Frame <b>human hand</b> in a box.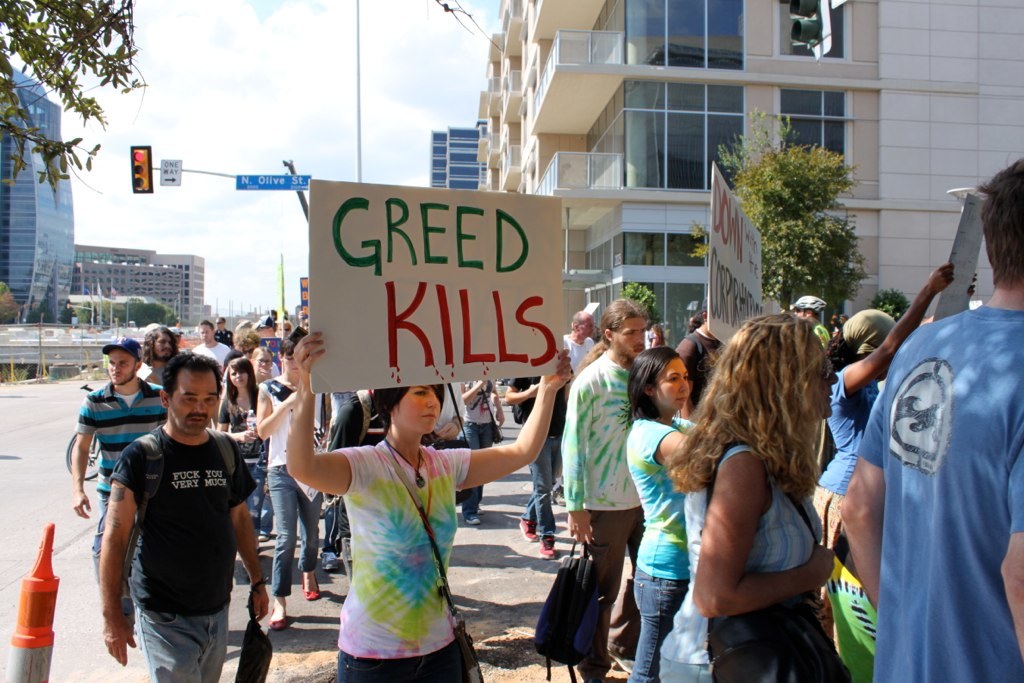
805/540/833/583.
